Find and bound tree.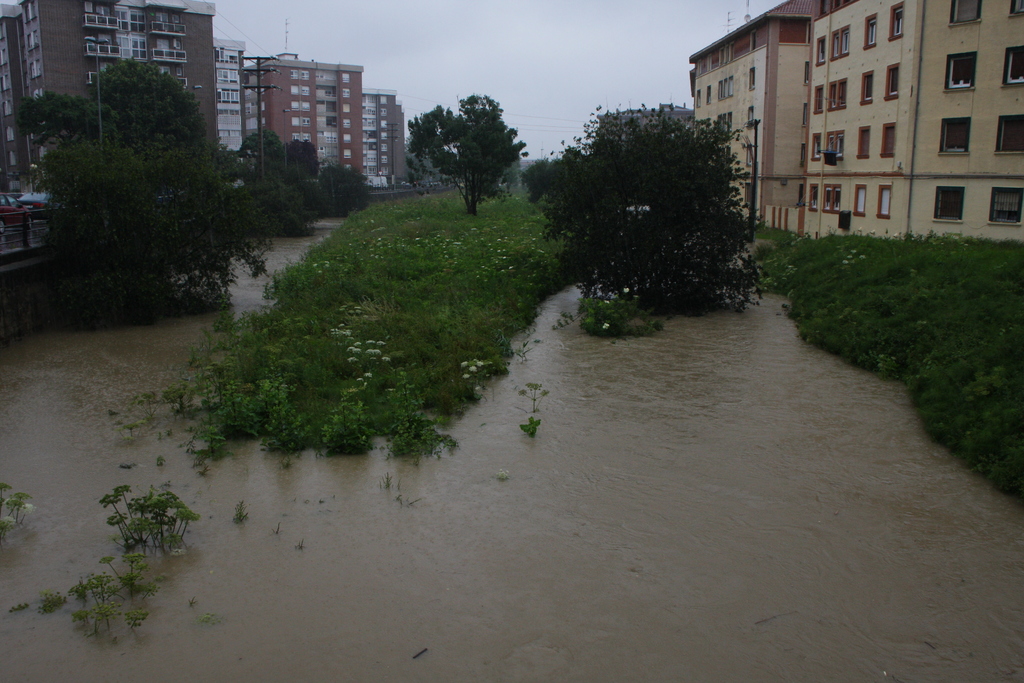
Bound: <box>238,174,307,243</box>.
